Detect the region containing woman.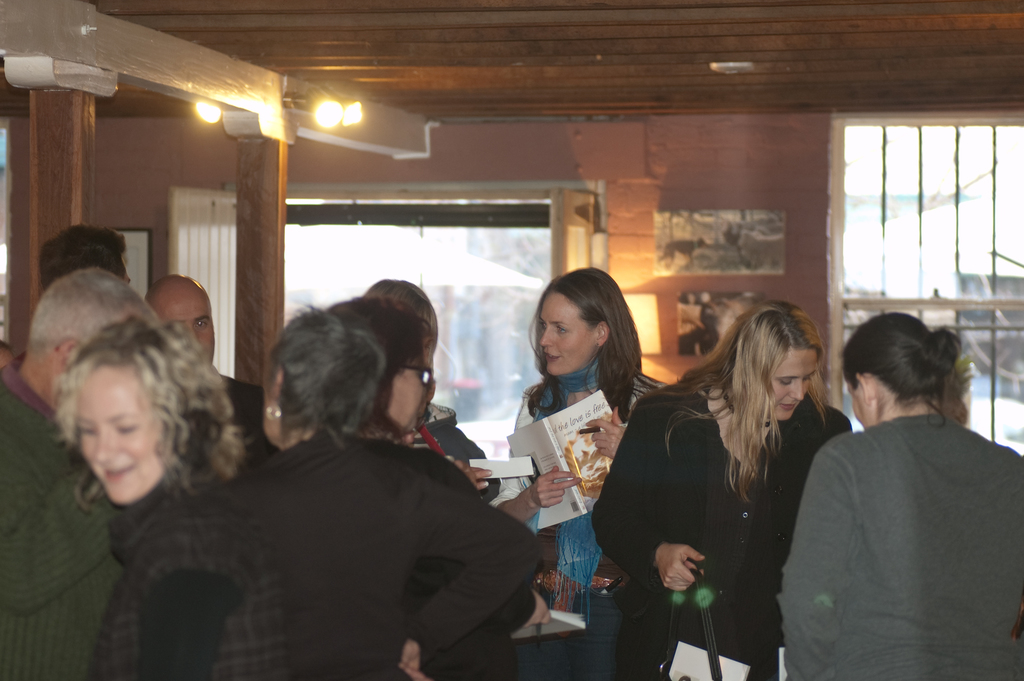
232 304 544 680.
